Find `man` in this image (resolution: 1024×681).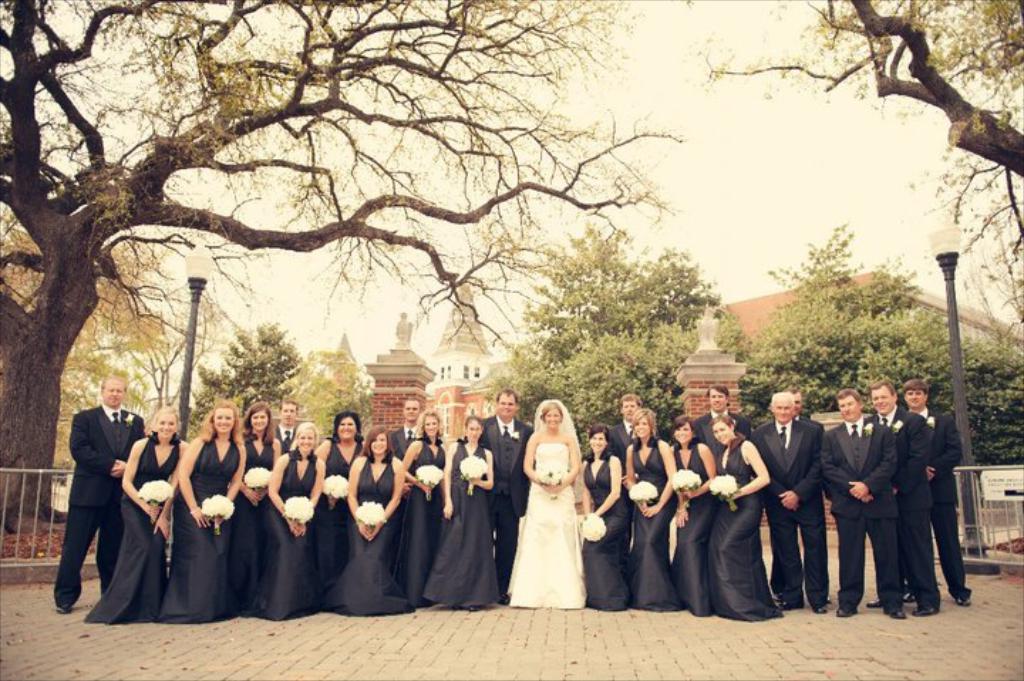
(388,395,420,455).
